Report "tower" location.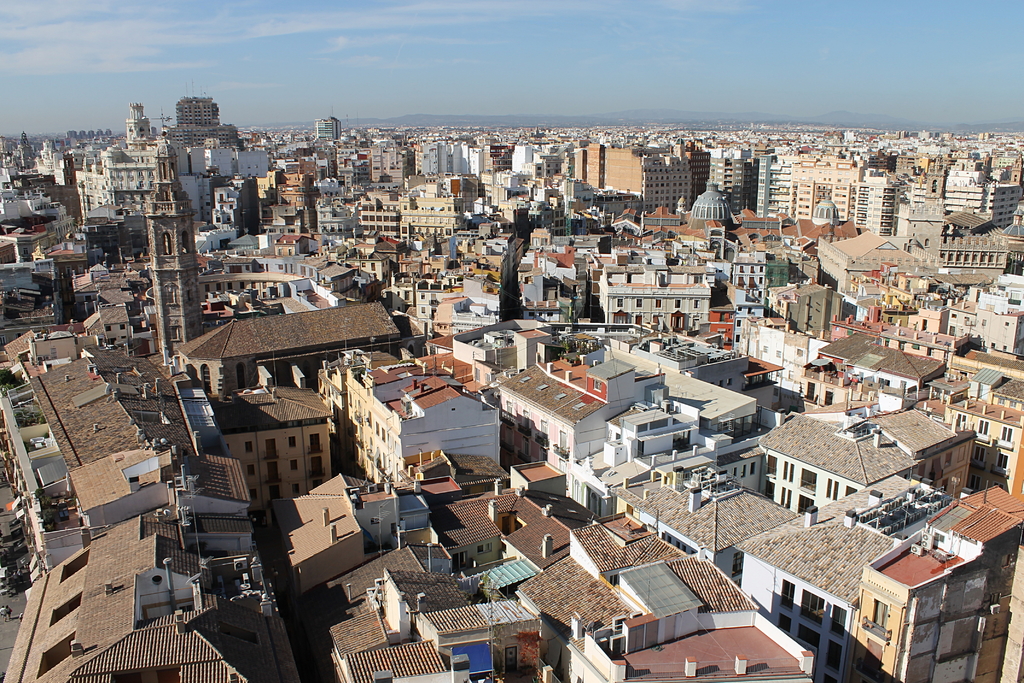
Report: <region>314, 121, 333, 140</region>.
